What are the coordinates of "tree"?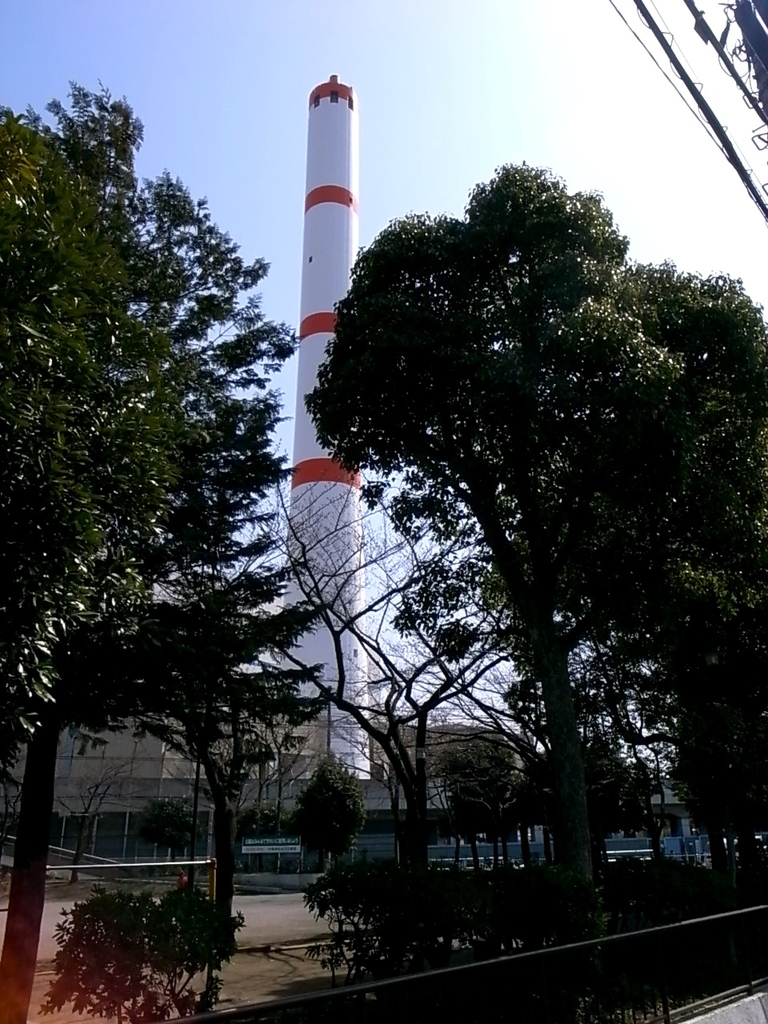
[16, 88, 298, 940].
